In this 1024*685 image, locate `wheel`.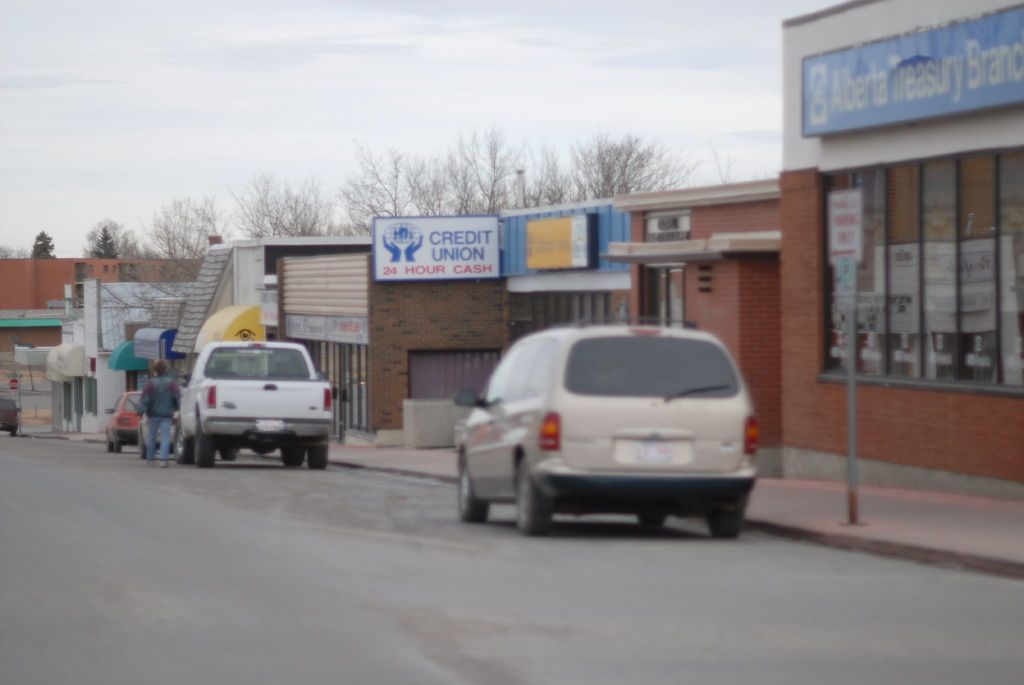
Bounding box: bbox(312, 437, 329, 471).
